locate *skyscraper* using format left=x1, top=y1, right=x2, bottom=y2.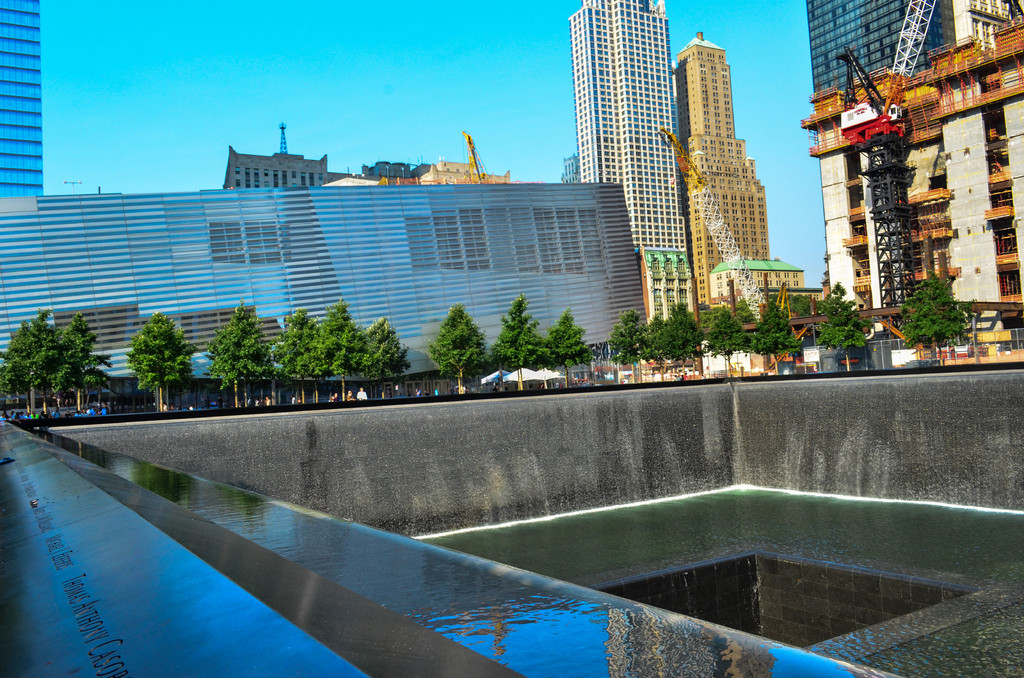
left=575, top=0, right=701, bottom=333.
